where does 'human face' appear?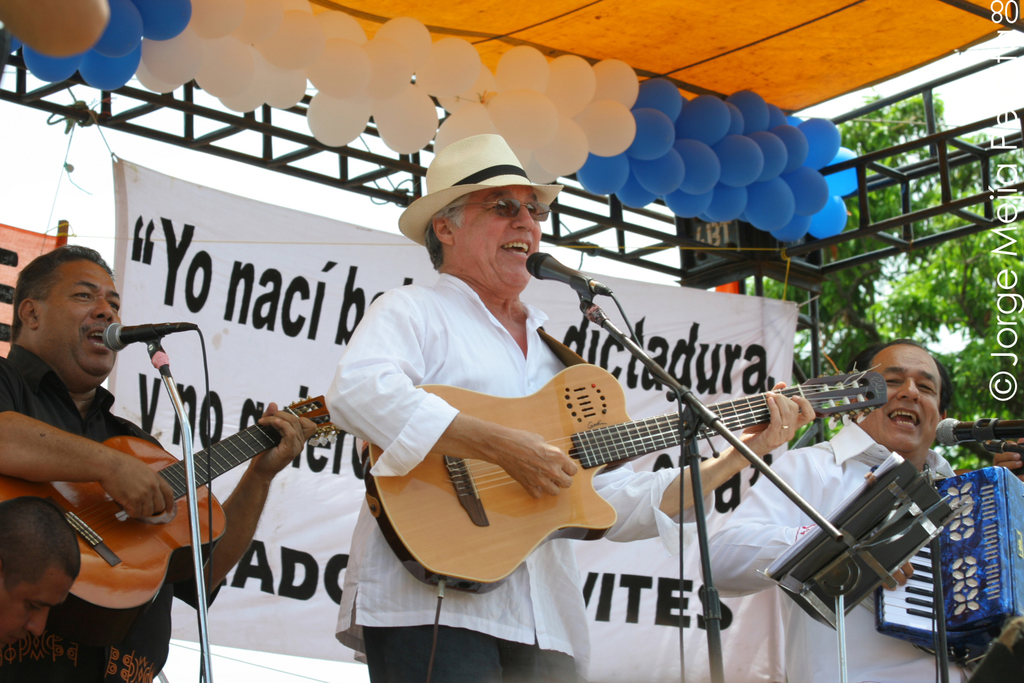
Appears at left=859, top=345, right=941, bottom=457.
